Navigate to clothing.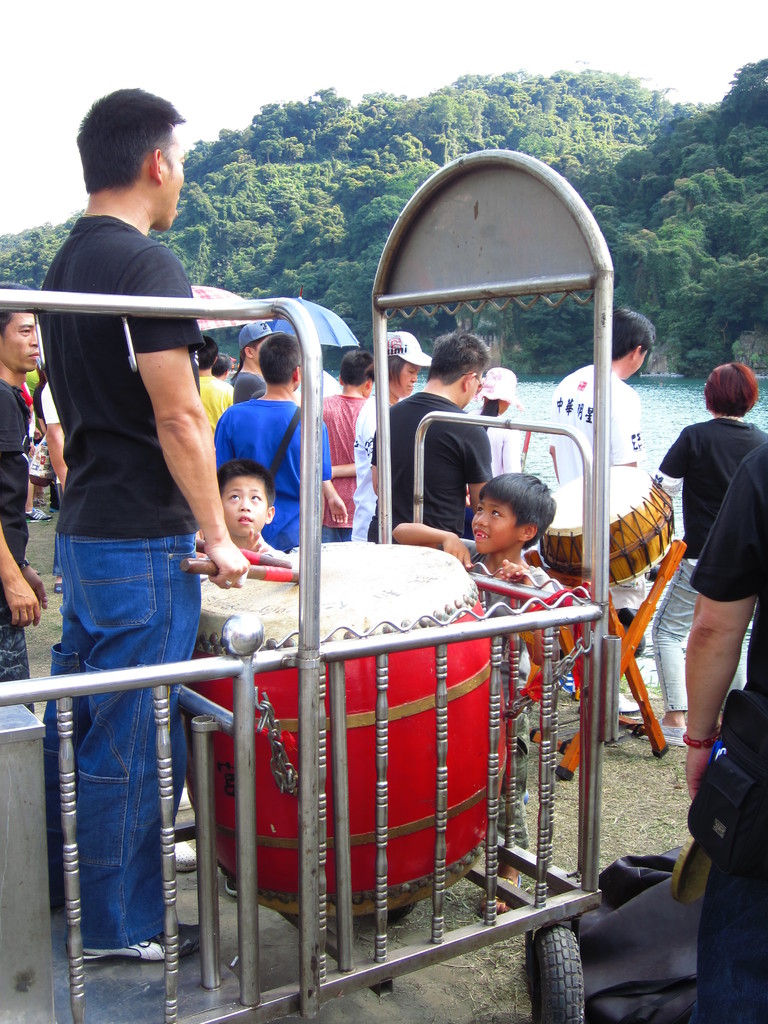
Navigation target: box=[57, 220, 197, 950].
